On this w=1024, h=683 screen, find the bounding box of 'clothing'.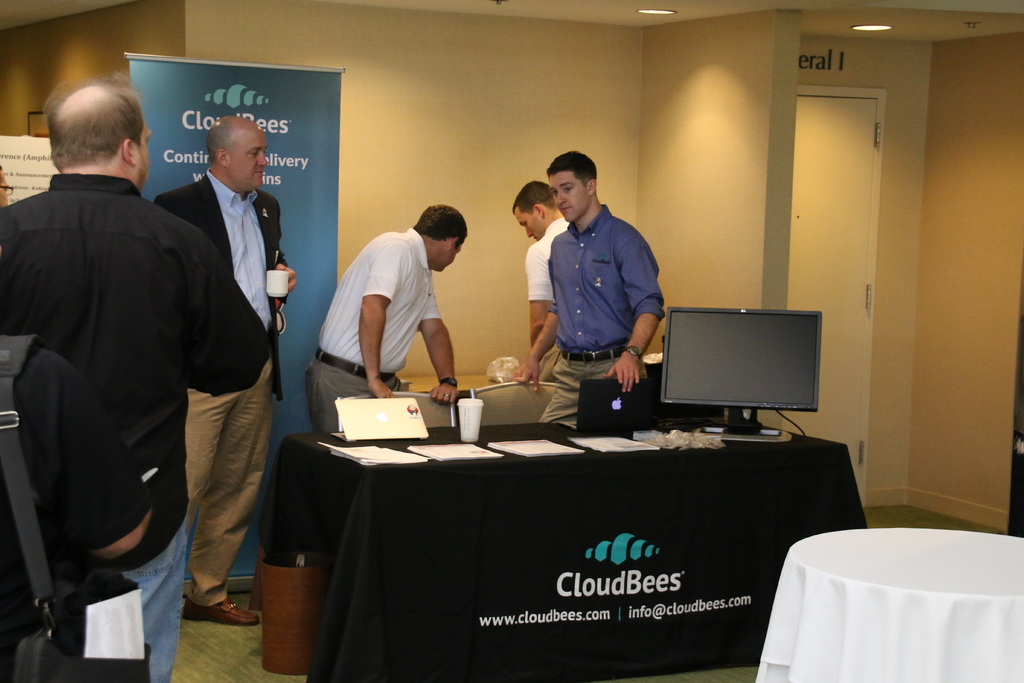
Bounding box: l=527, t=215, r=568, b=303.
